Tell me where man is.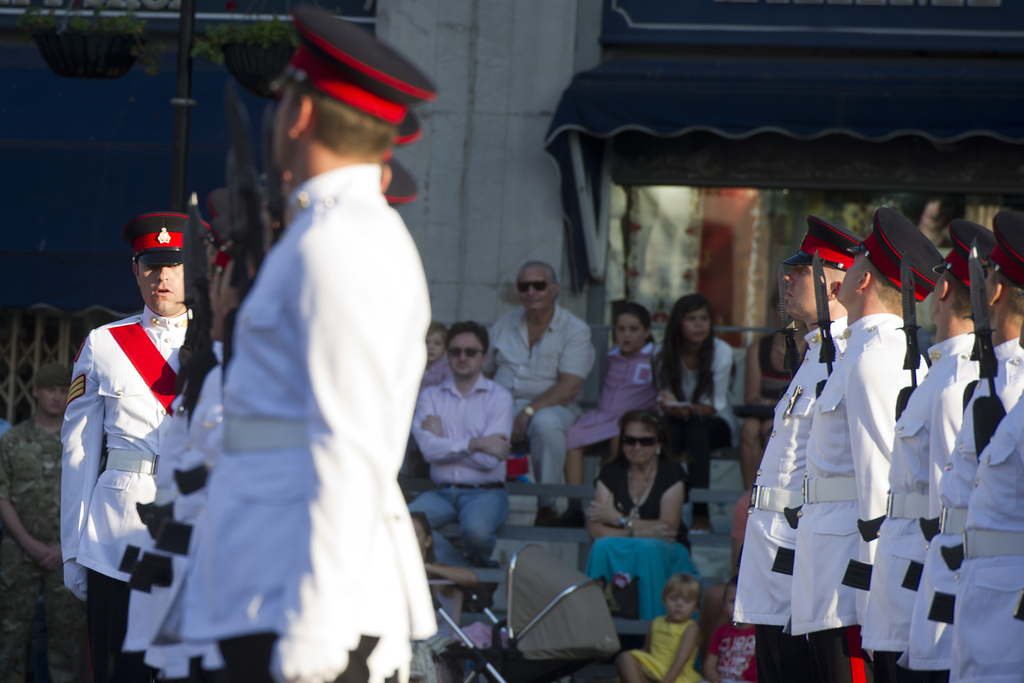
man is at 58,207,223,682.
